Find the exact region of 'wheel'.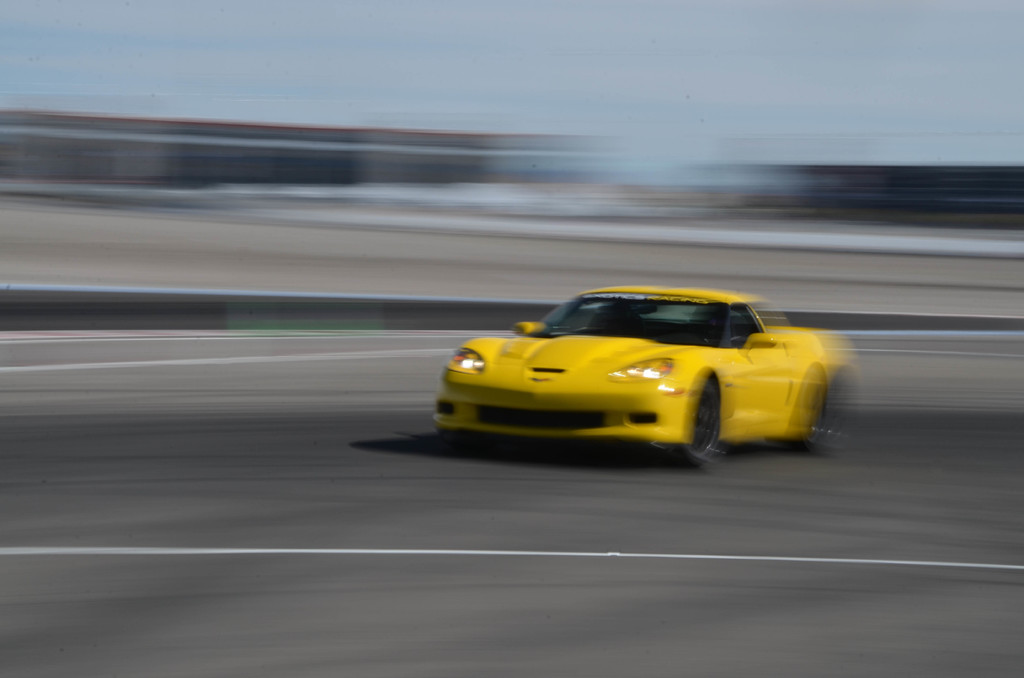
Exact region: (x1=684, y1=381, x2=739, y2=465).
